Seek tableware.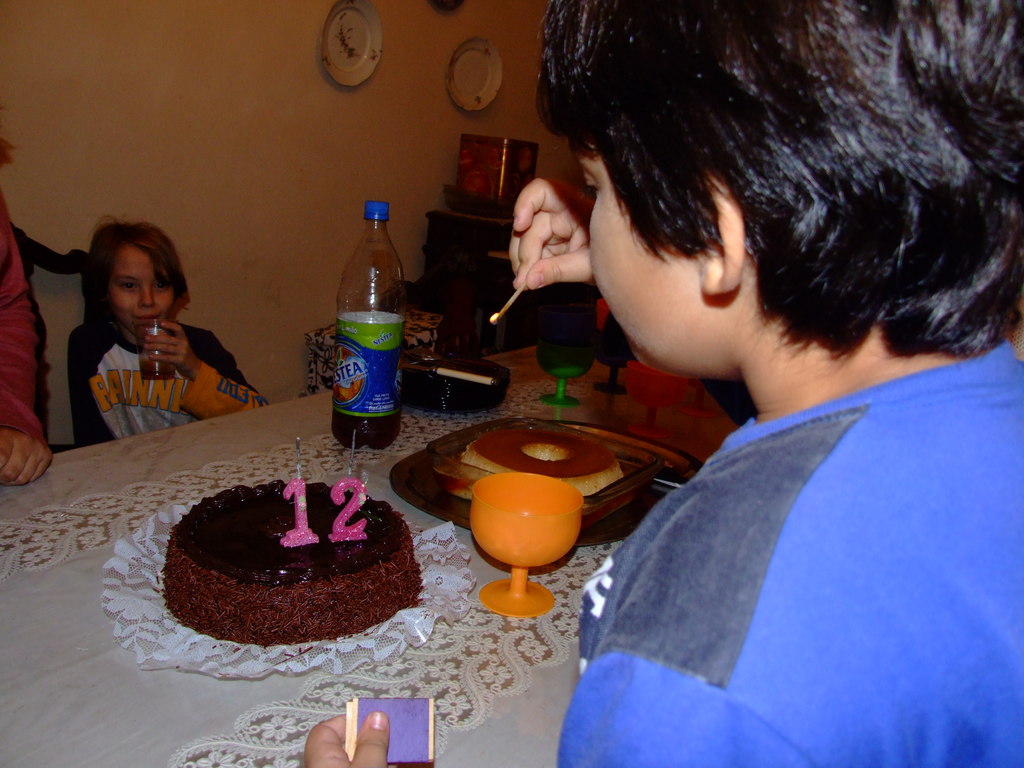
(630,360,685,419).
